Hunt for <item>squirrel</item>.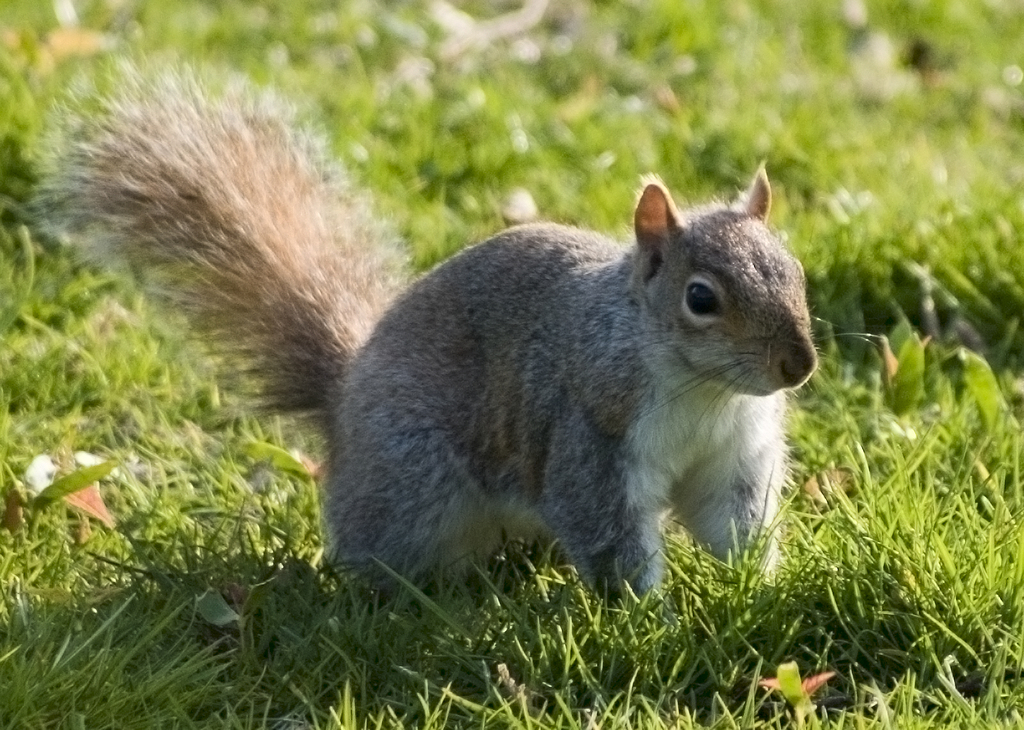
Hunted down at <region>34, 65, 831, 630</region>.
